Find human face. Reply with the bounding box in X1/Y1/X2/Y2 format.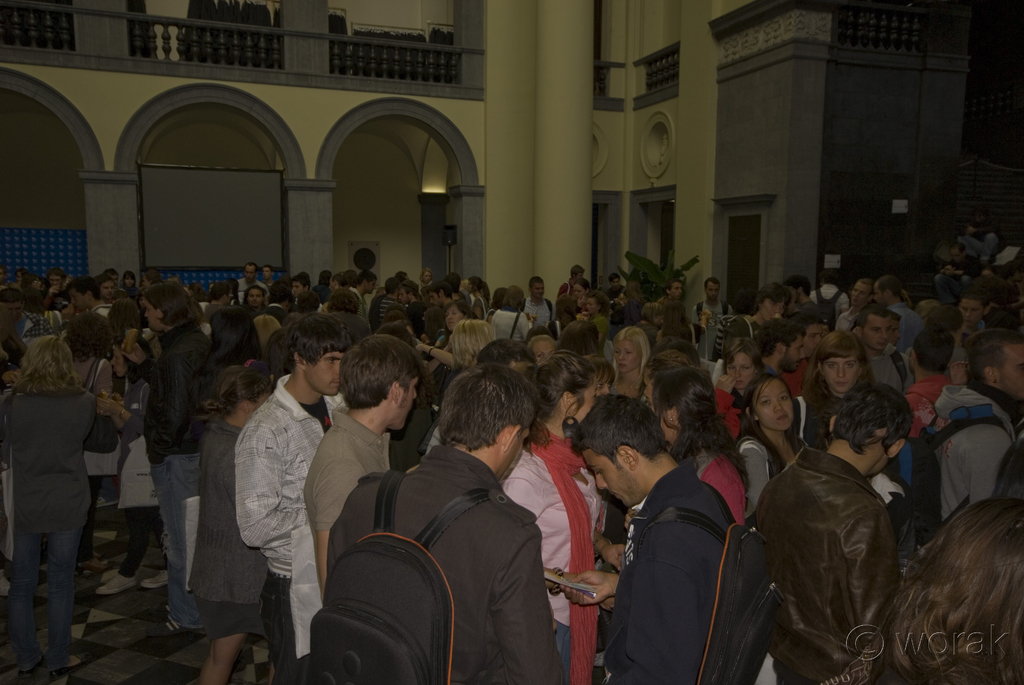
107/348/128/377.
